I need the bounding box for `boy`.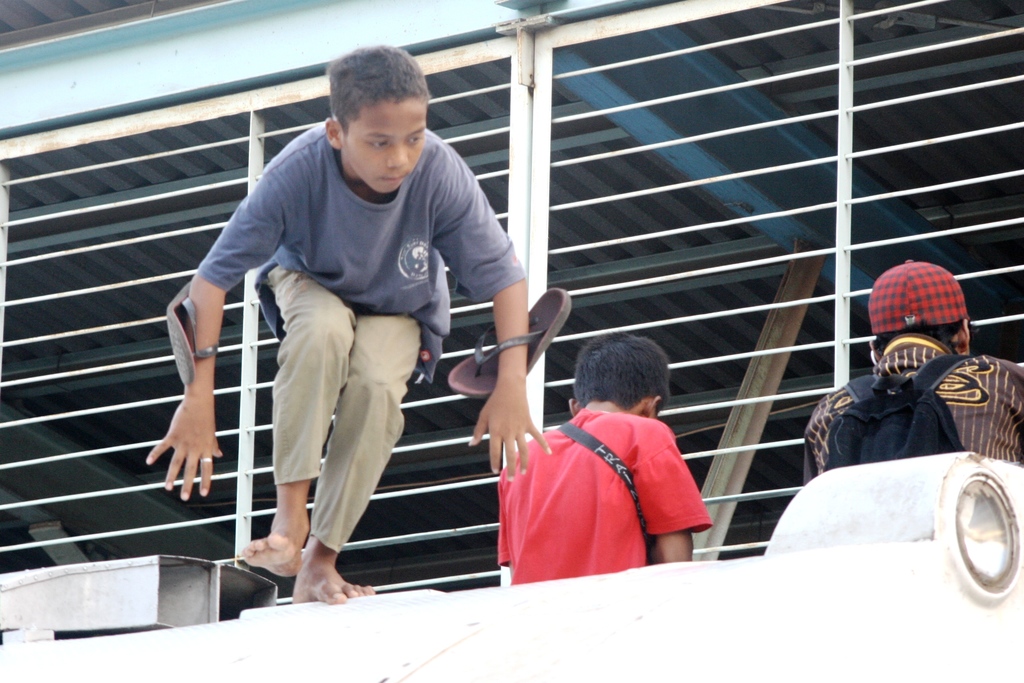
Here it is: (802, 259, 1023, 466).
